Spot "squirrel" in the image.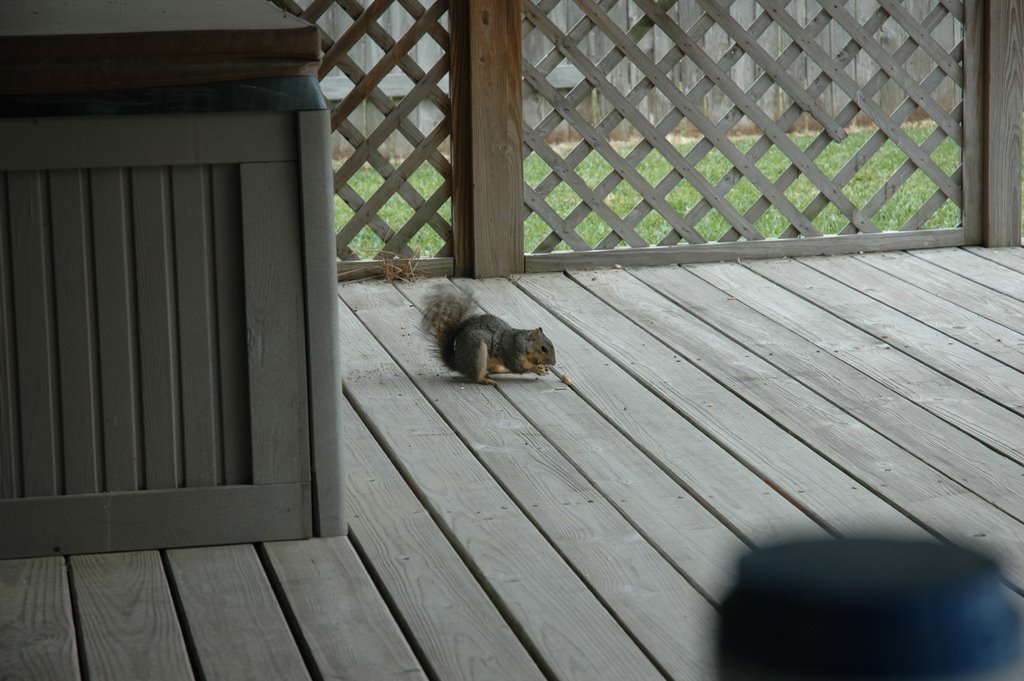
"squirrel" found at (x1=421, y1=283, x2=556, y2=383).
